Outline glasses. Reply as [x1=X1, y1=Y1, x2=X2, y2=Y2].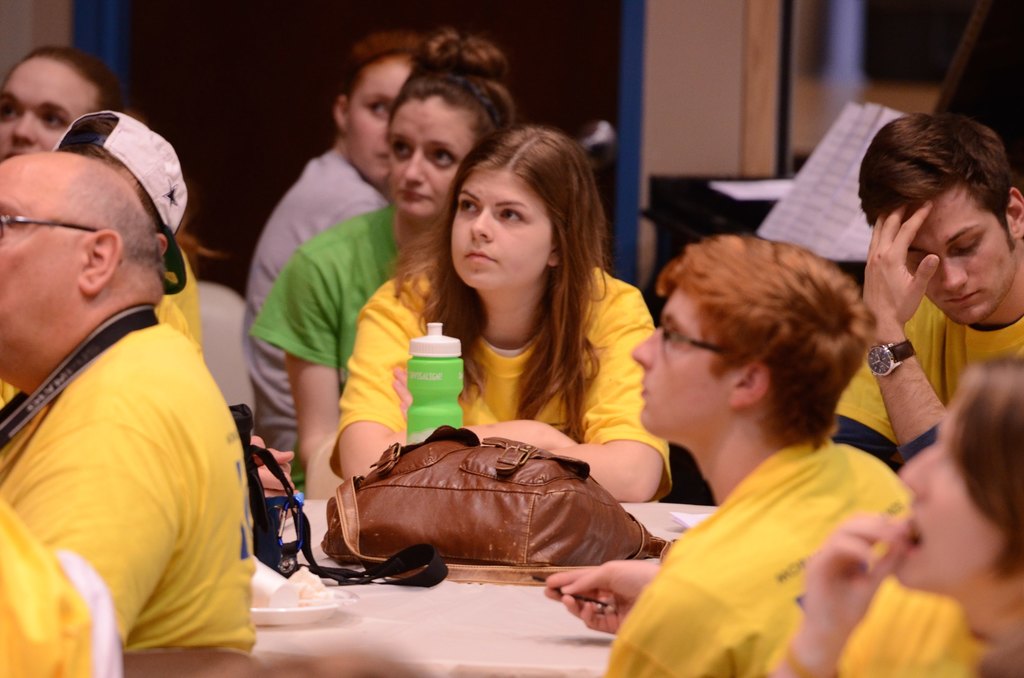
[x1=0, y1=211, x2=102, y2=236].
